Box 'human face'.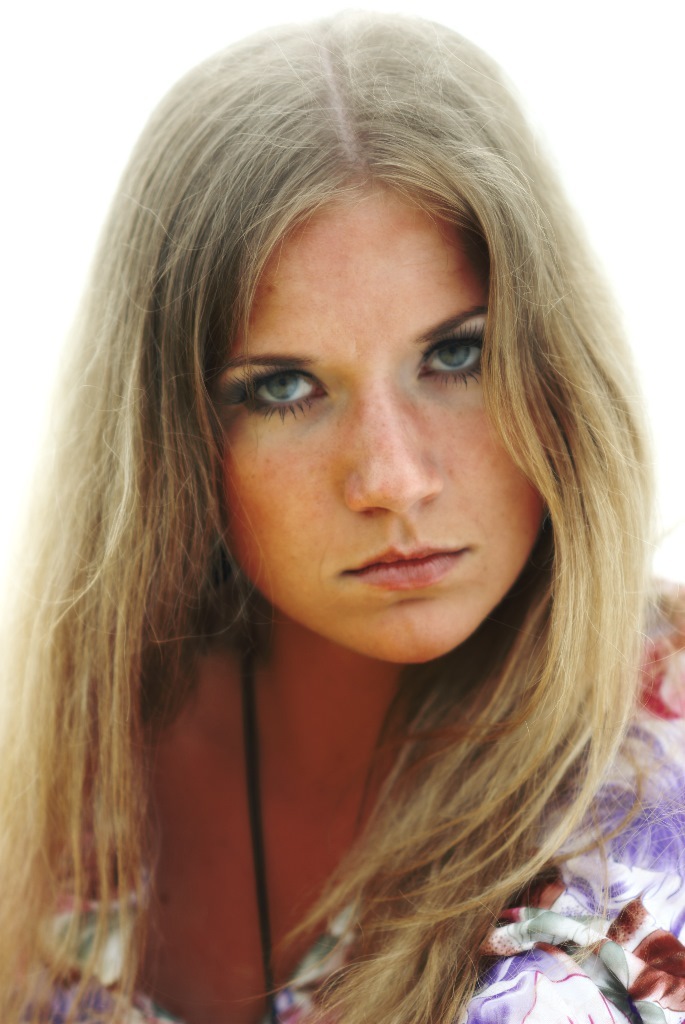
(left=201, top=187, right=546, bottom=663).
